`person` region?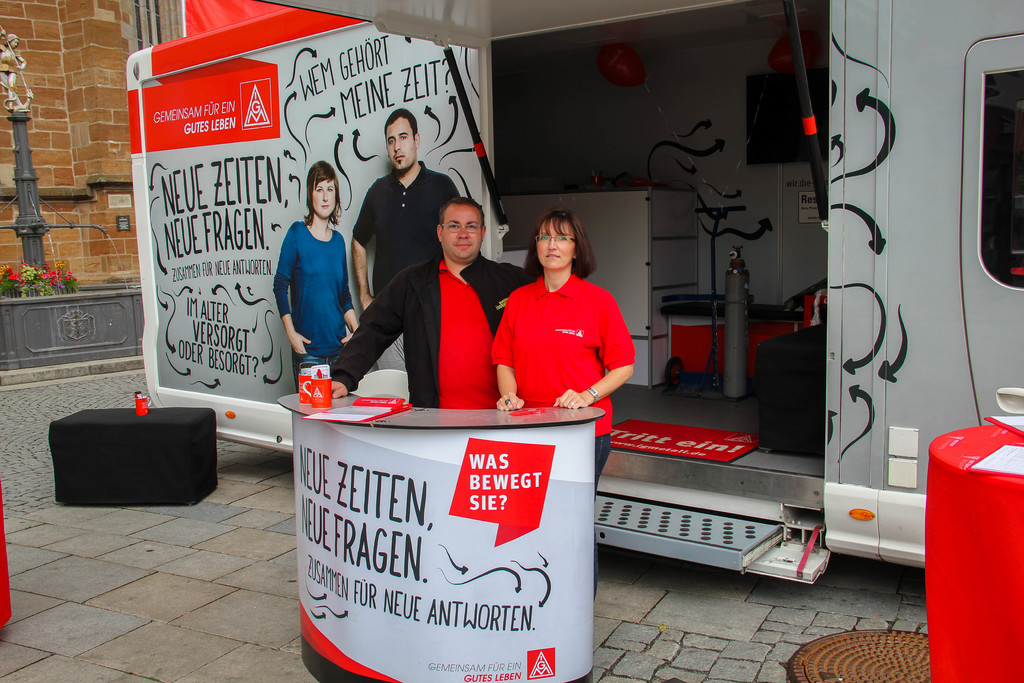
bbox=(491, 202, 637, 440)
